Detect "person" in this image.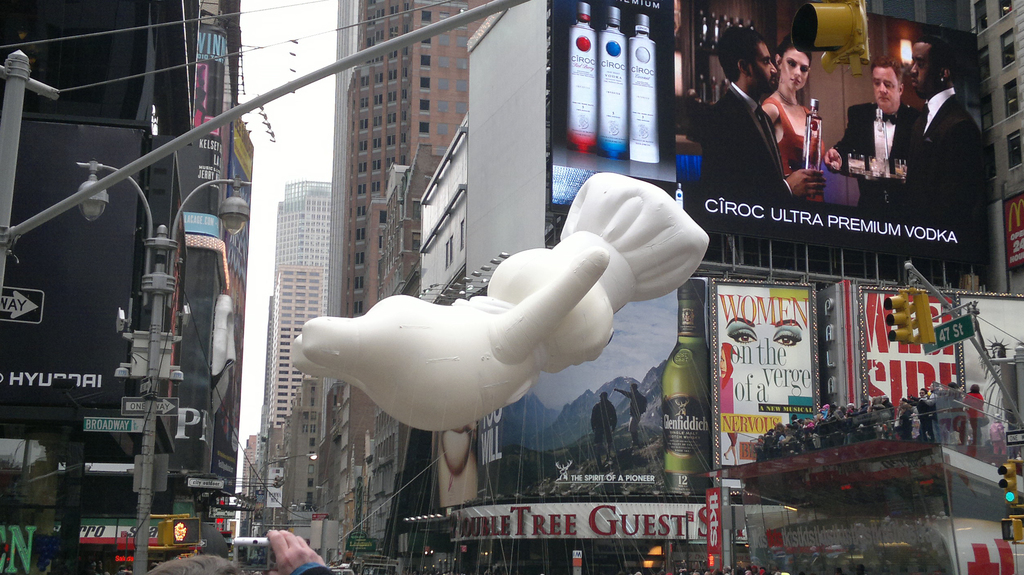
Detection: select_region(831, 68, 902, 222).
